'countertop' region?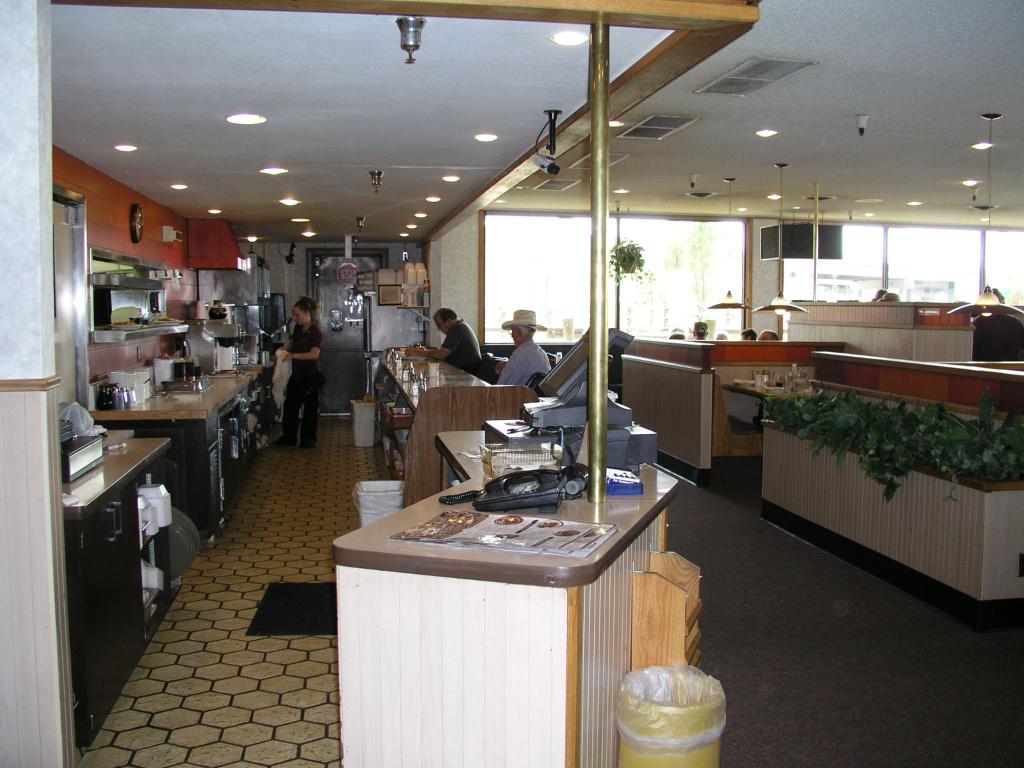
[left=84, top=353, right=268, bottom=540]
